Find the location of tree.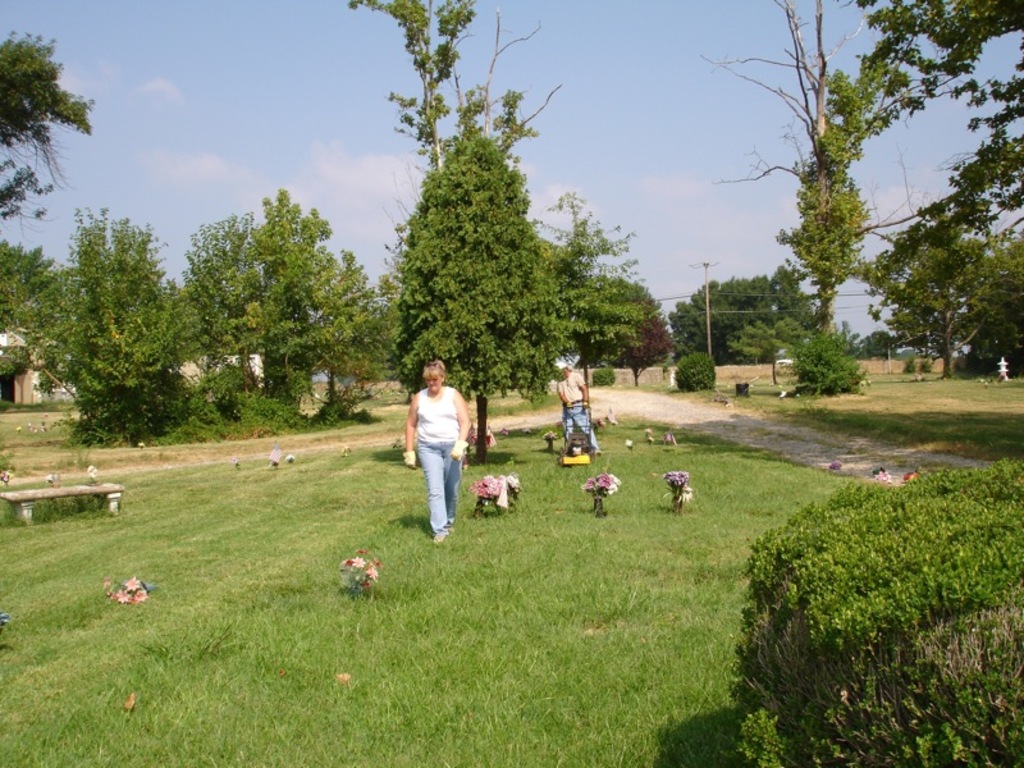
Location: <bbox>776, 329, 876, 406</bbox>.
